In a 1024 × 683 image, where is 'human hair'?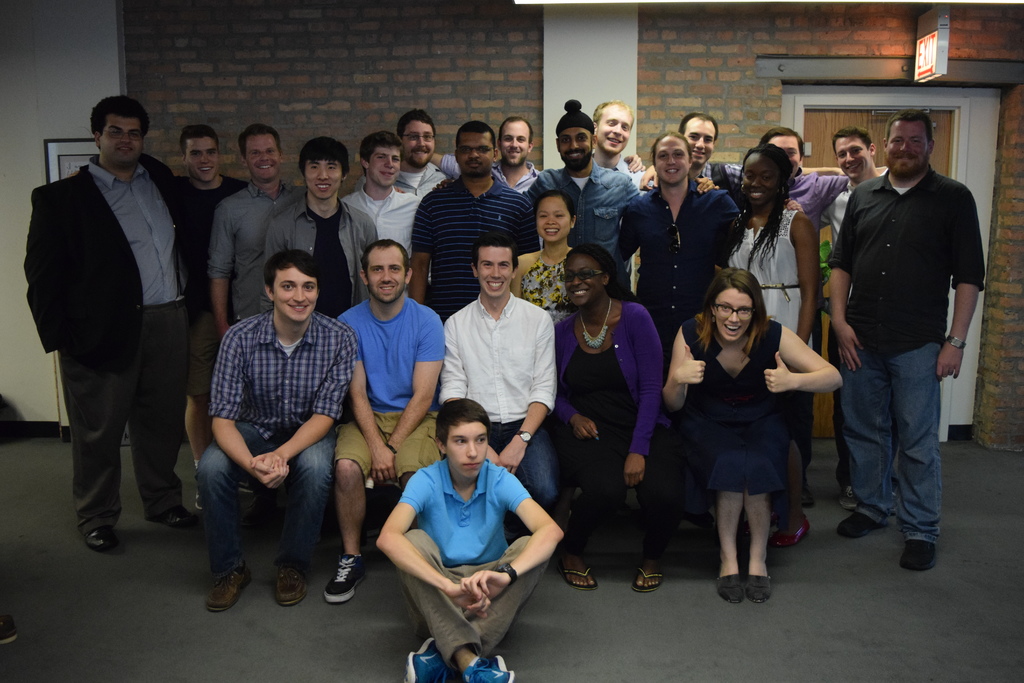
454:119:499:154.
